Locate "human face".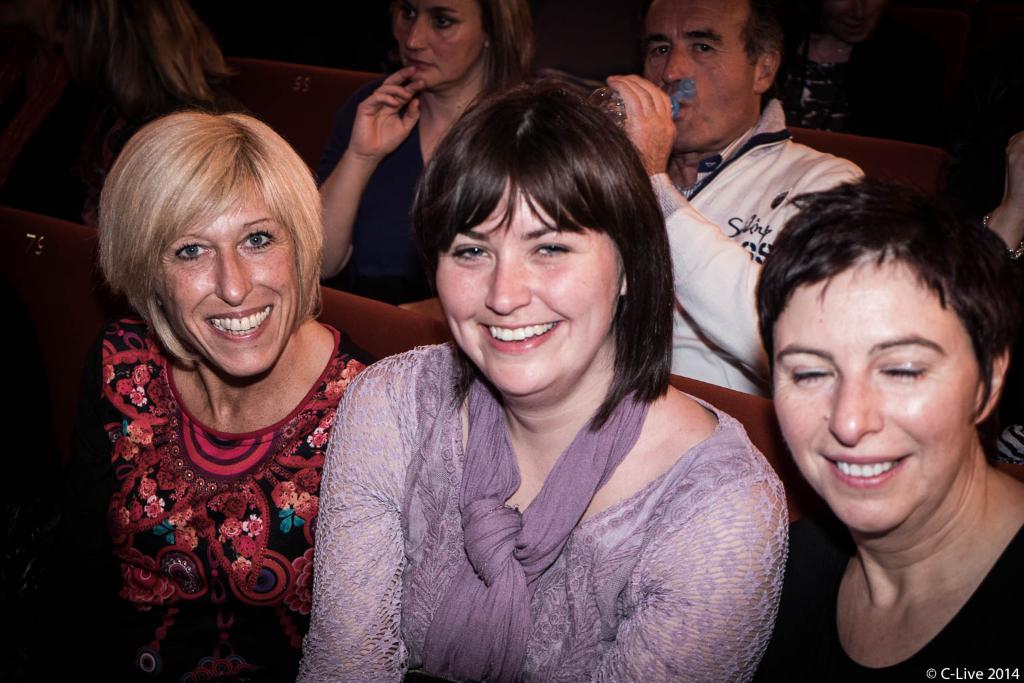
Bounding box: (777,256,974,532).
